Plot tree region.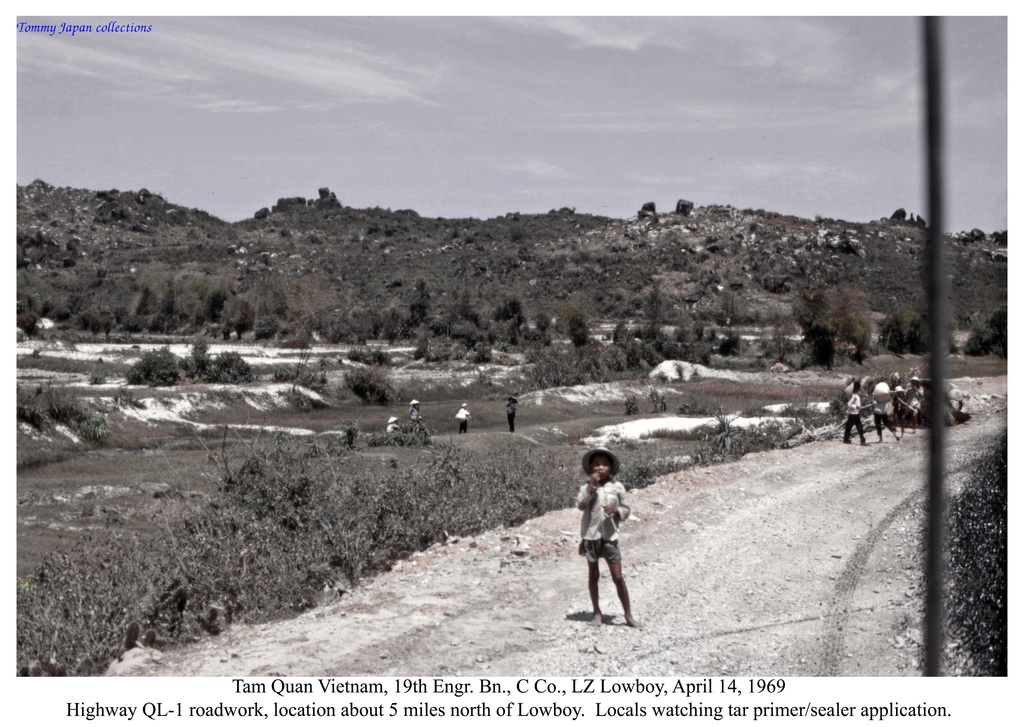
Plotted at (792, 283, 870, 364).
